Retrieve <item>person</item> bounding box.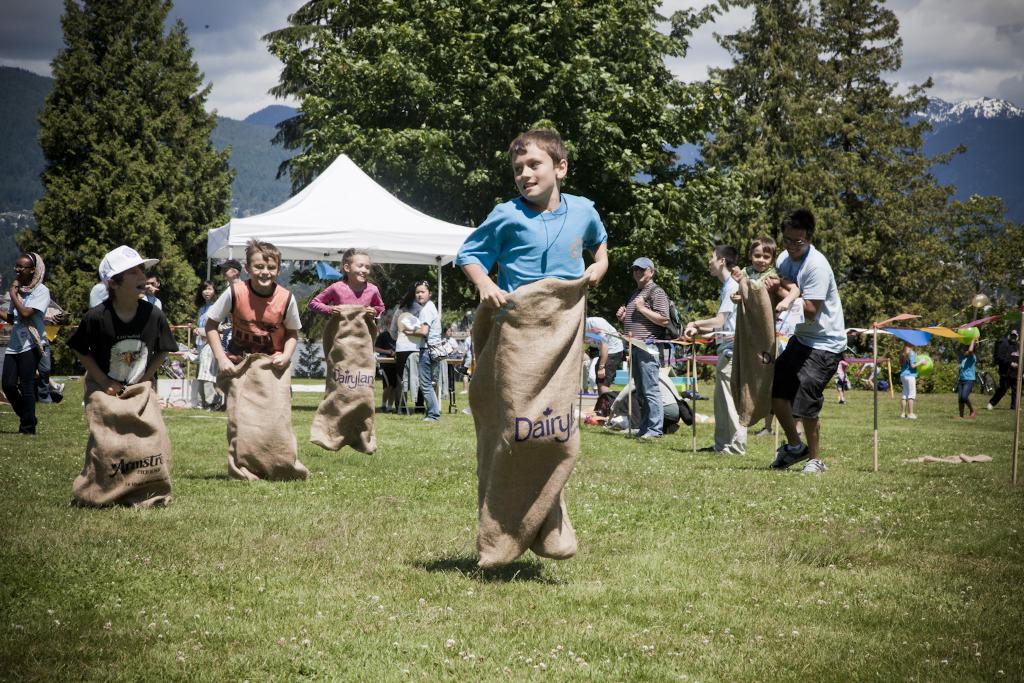
Bounding box: [left=578, top=307, right=629, bottom=410].
